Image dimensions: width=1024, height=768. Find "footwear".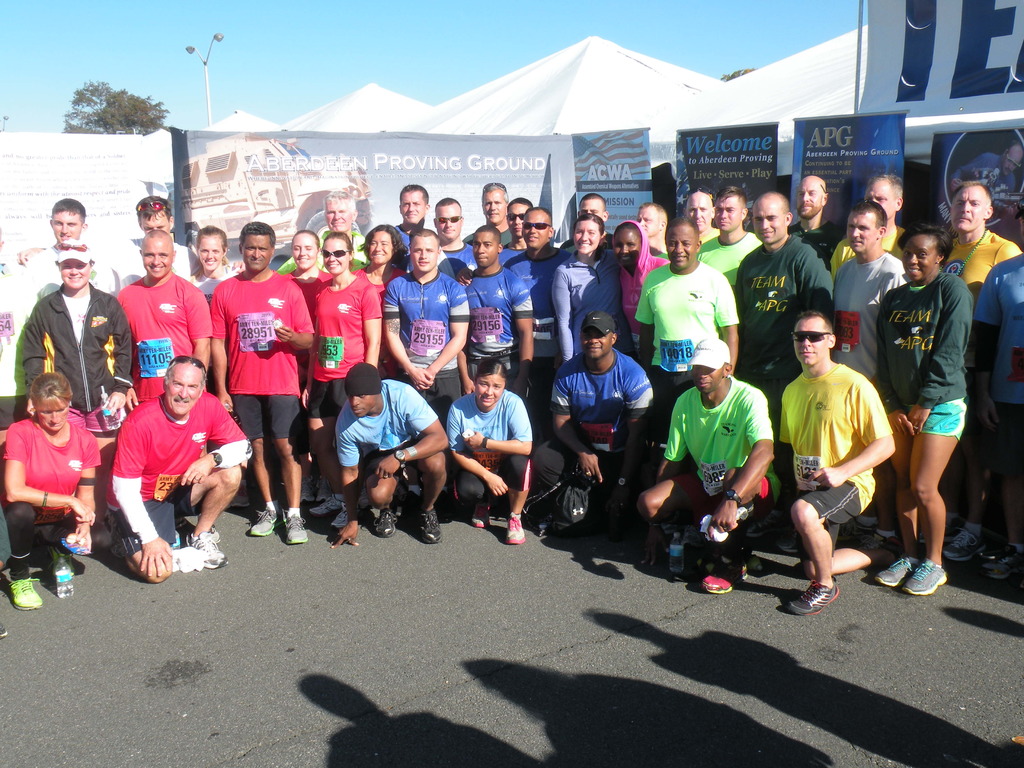
x1=284, y1=515, x2=307, y2=548.
